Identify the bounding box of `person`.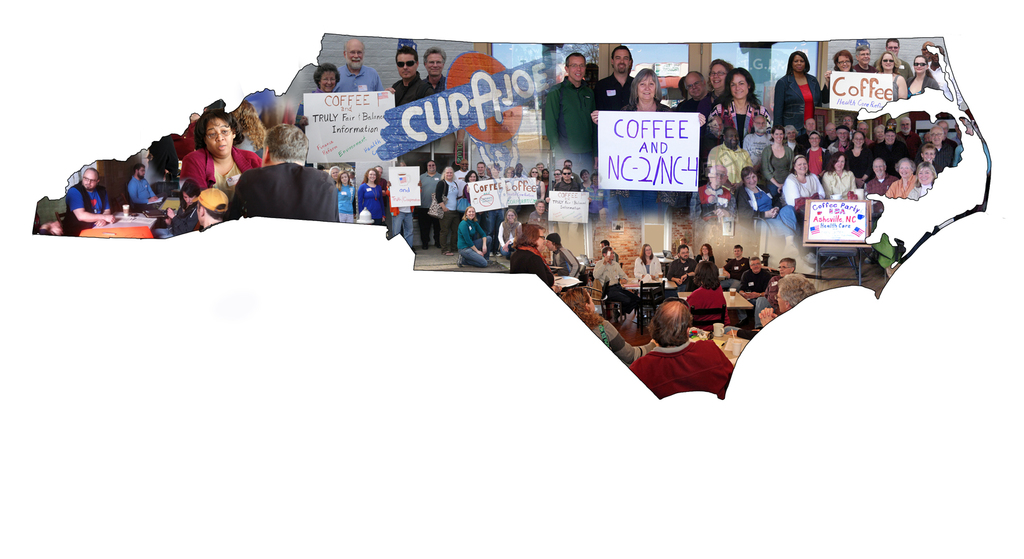
(706, 127, 755, 194).
